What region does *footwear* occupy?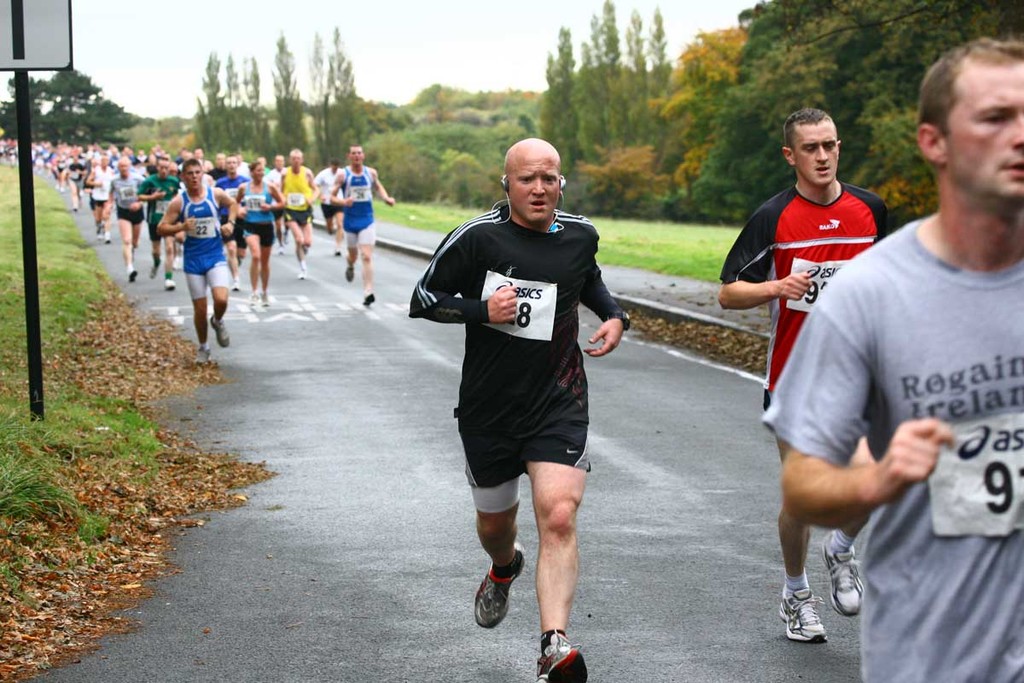
bbox(150, 263, 165, 272).
